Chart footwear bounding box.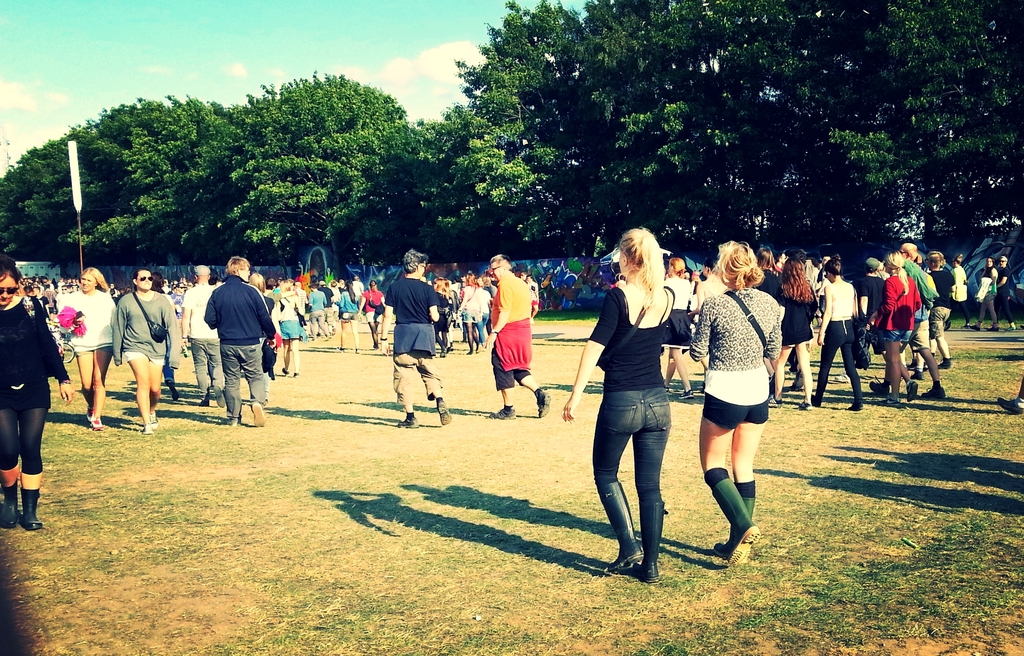
Charted: [x1=252, y1=400, x2=266, y2=428].
